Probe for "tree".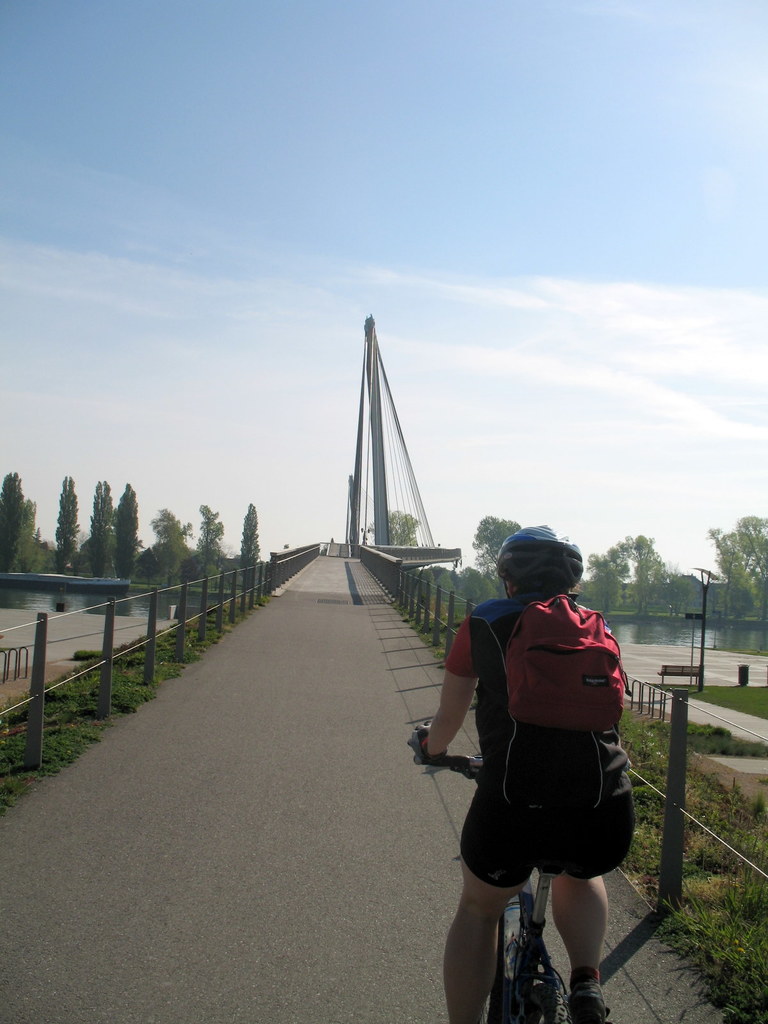
Probe result: <box>107,481,133,568</box>.
